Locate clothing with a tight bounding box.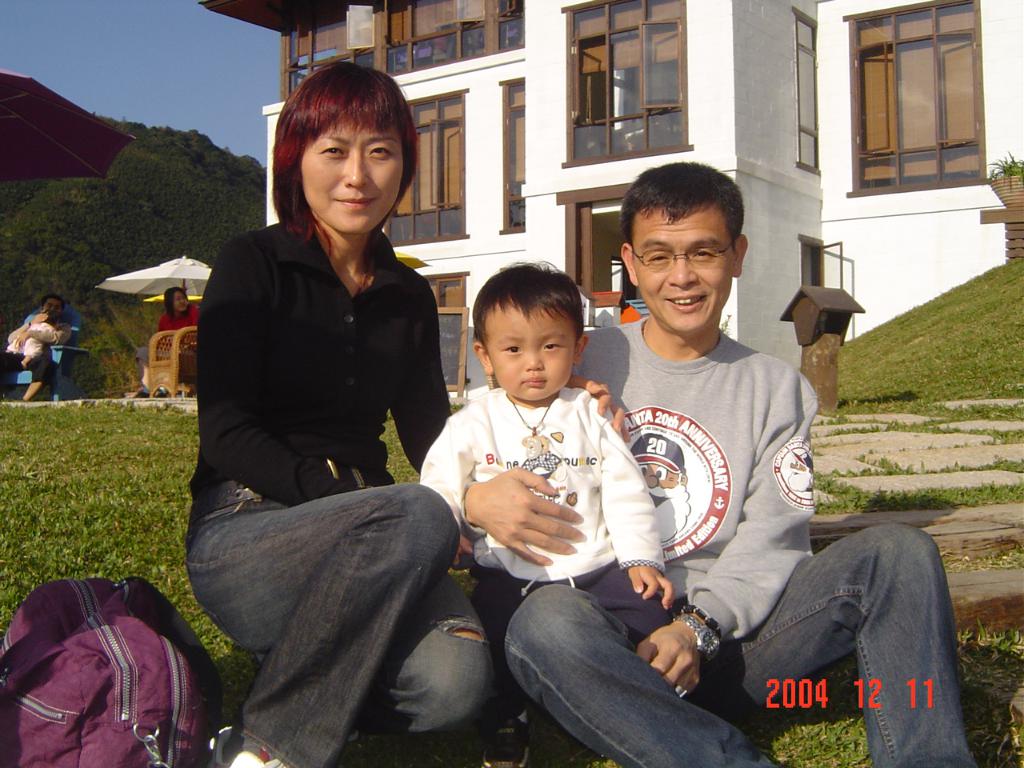
[left=417, top=382, right=682, bottom=638].
